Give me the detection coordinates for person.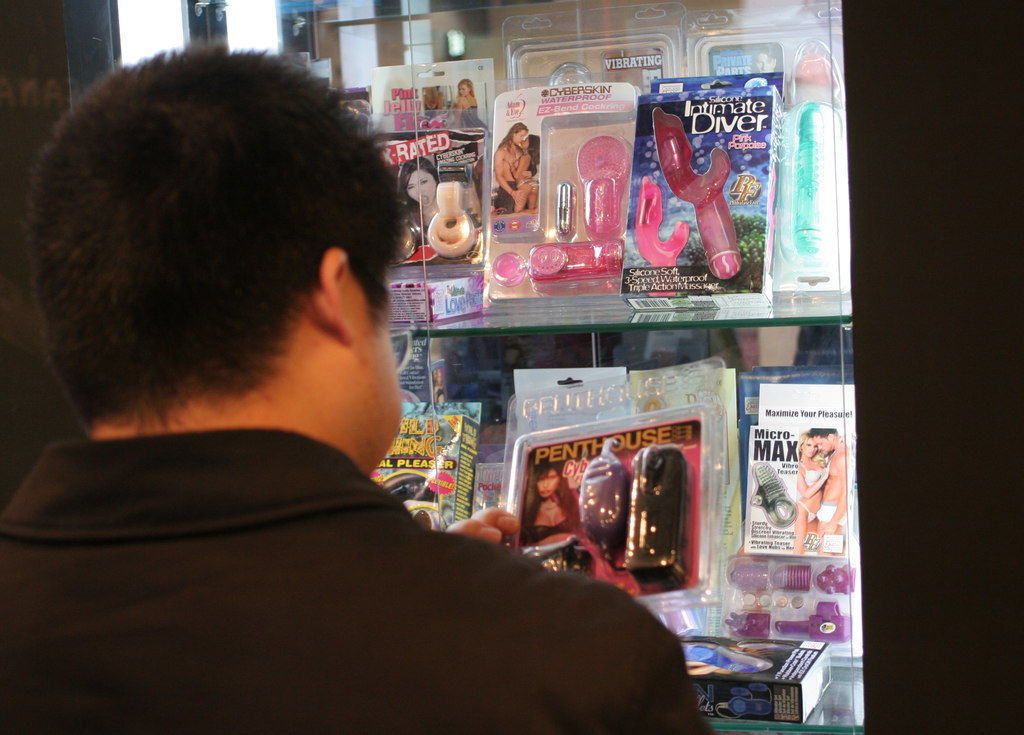
[0,36,724,730].
